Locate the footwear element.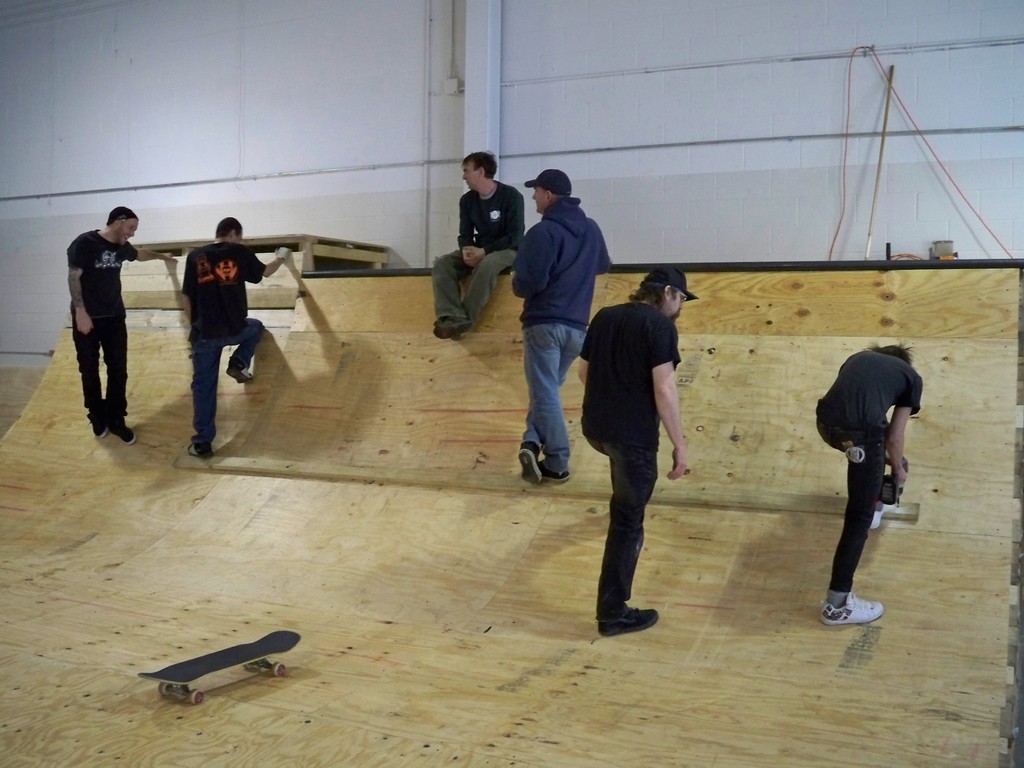
Element bbox: 536, 461, 578, 487.
